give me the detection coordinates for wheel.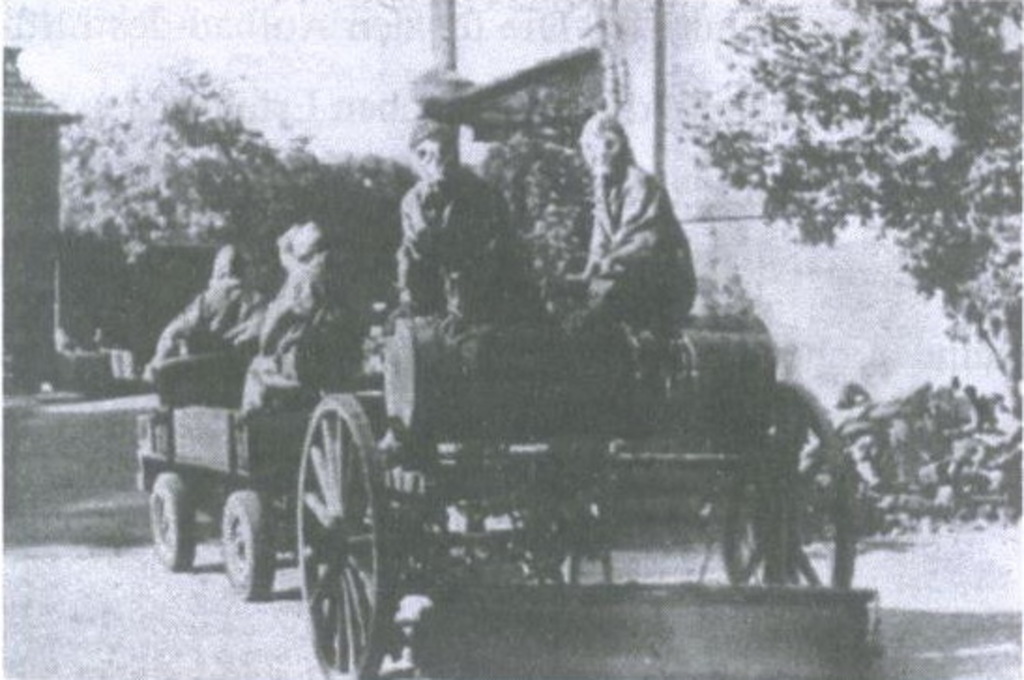
rect(148, 472, 197, 571).
